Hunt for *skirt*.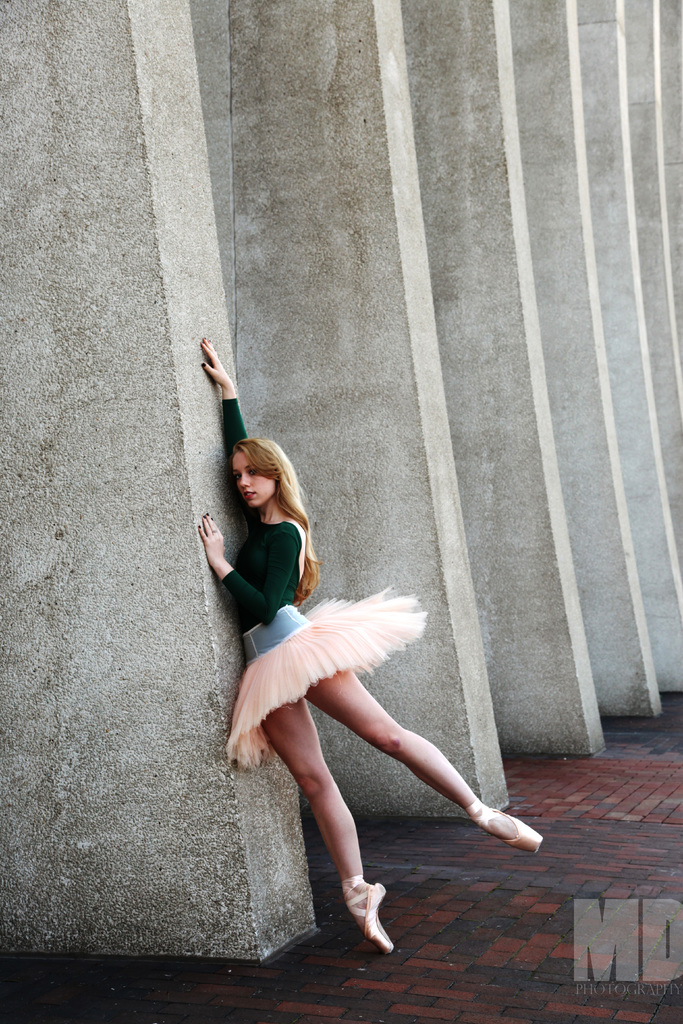
Hunted down at x1=222 y1=583 x2=429 y2=770.
